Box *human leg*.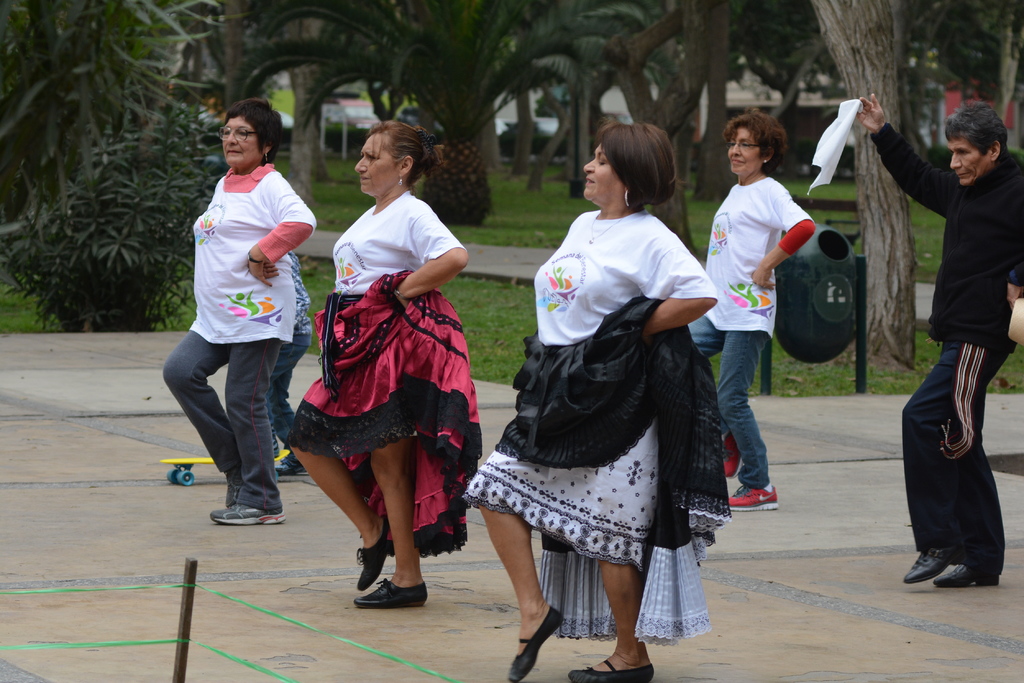
crop(897, 342, 1007, 584).
